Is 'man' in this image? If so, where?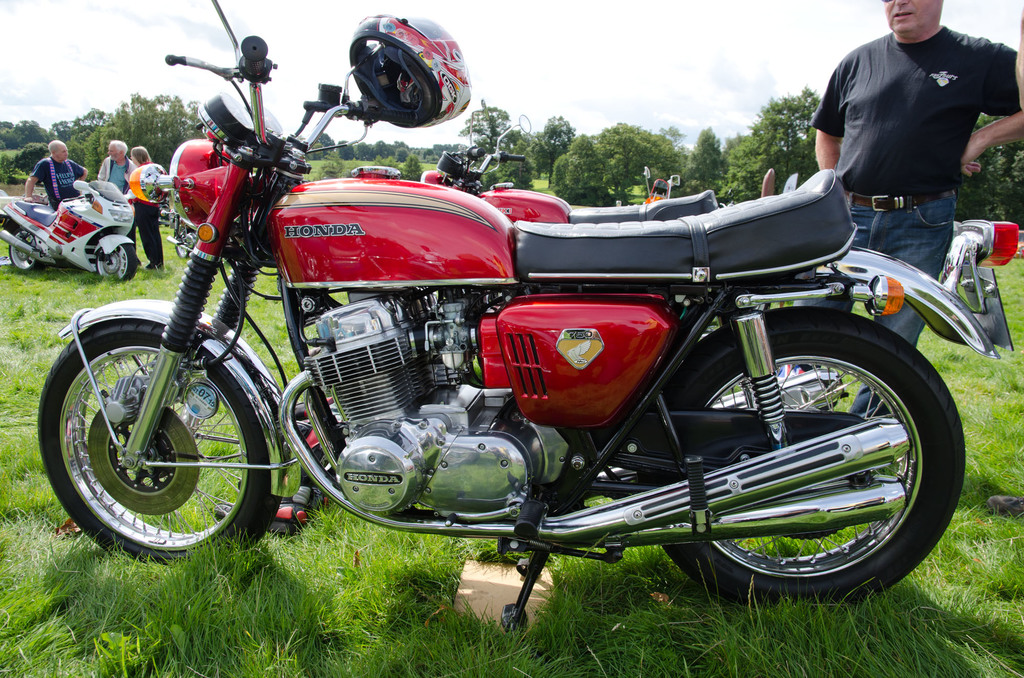
Yes, at locate(806, 0, 1023, 471).
